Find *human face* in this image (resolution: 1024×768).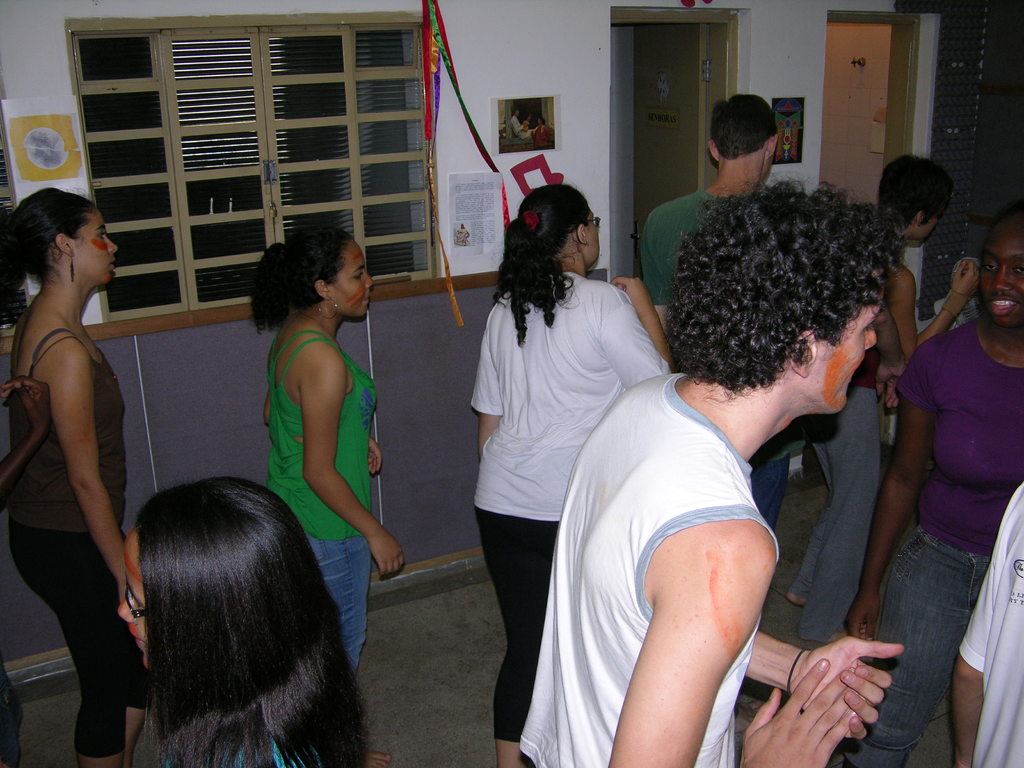
crop(986, 228, 1023, 332).
